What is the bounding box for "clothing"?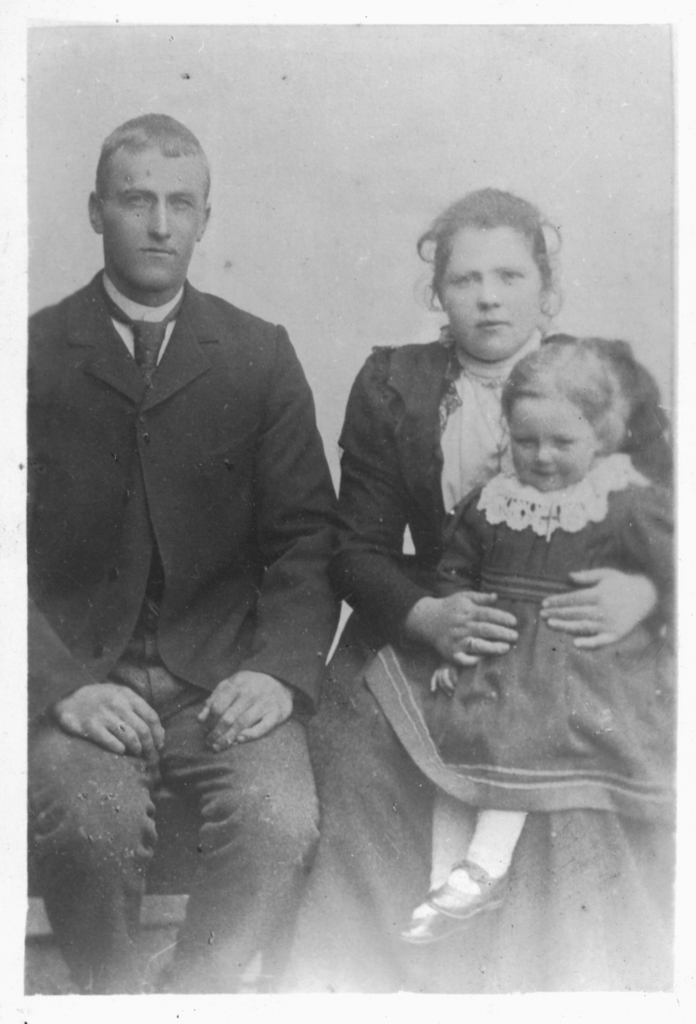
<region>11, 255, 340, 998</region>.
